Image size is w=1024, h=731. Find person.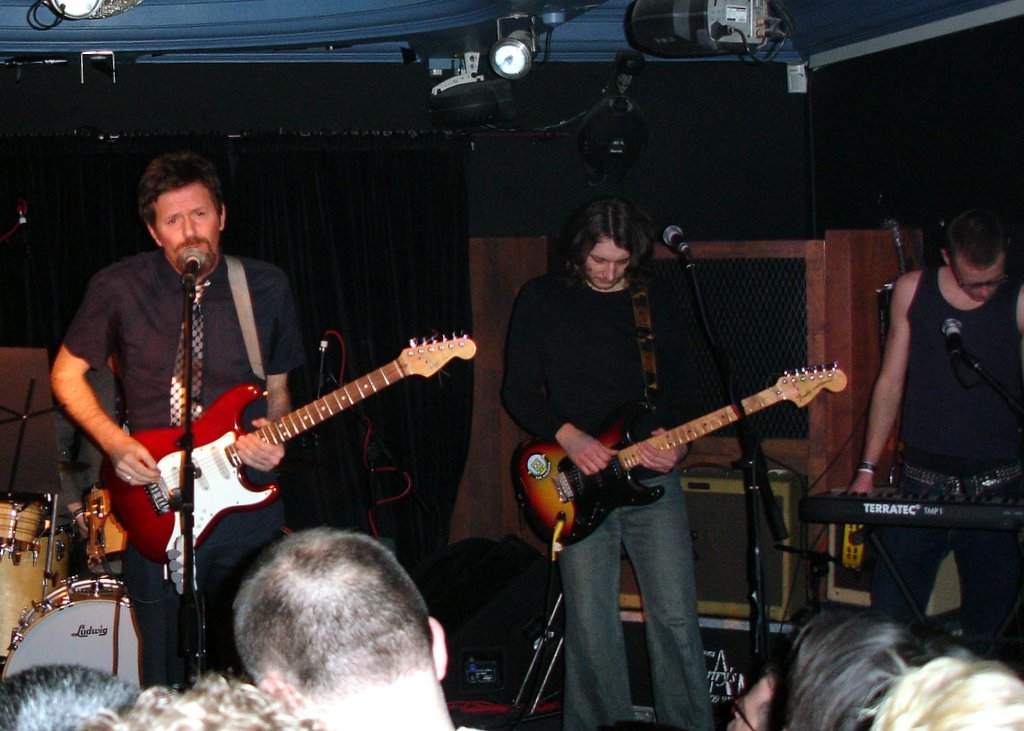
(50,150,308,667).
